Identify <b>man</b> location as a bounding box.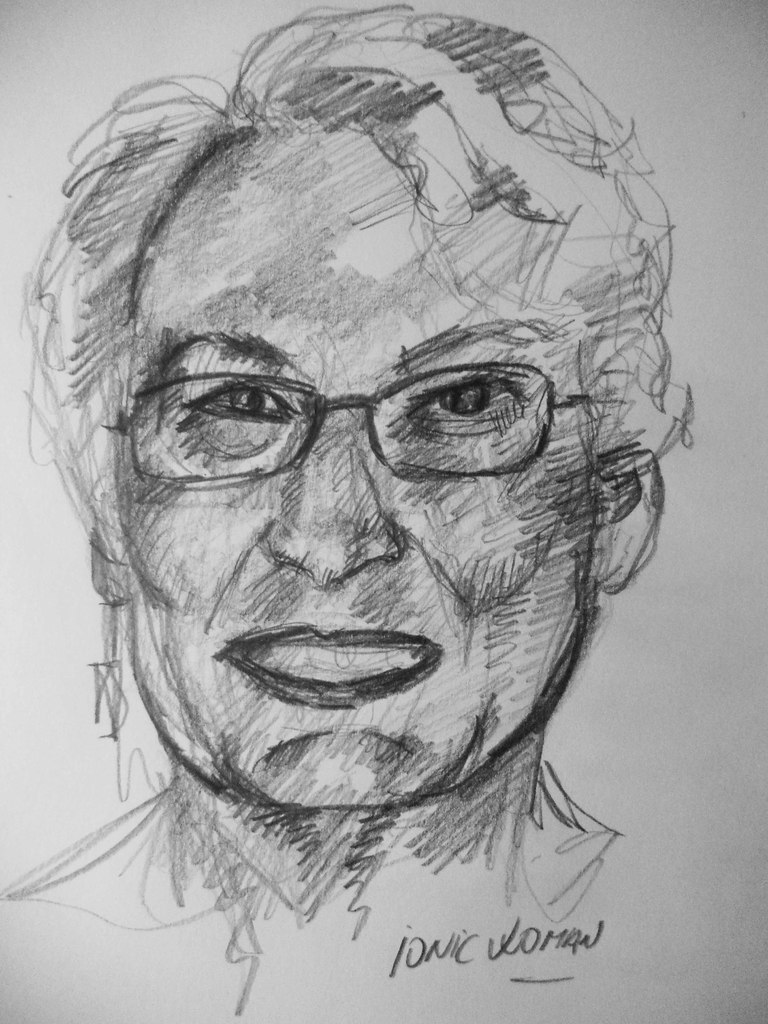
BBox(10, 6, 698, 1005).
